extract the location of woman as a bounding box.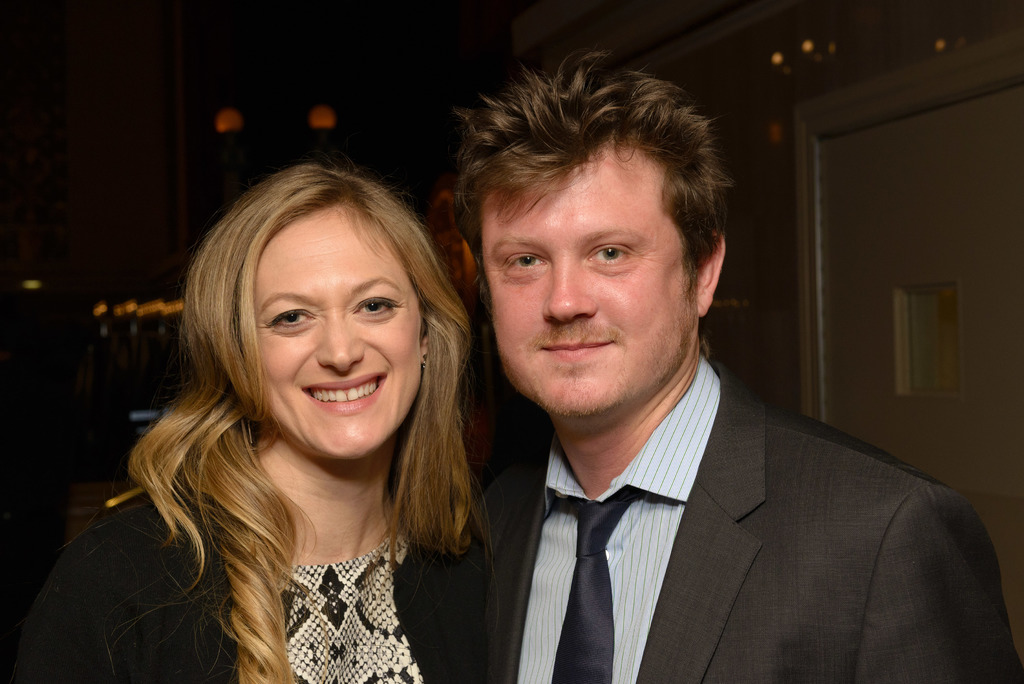
select_region(0, 152, 528, 682).
